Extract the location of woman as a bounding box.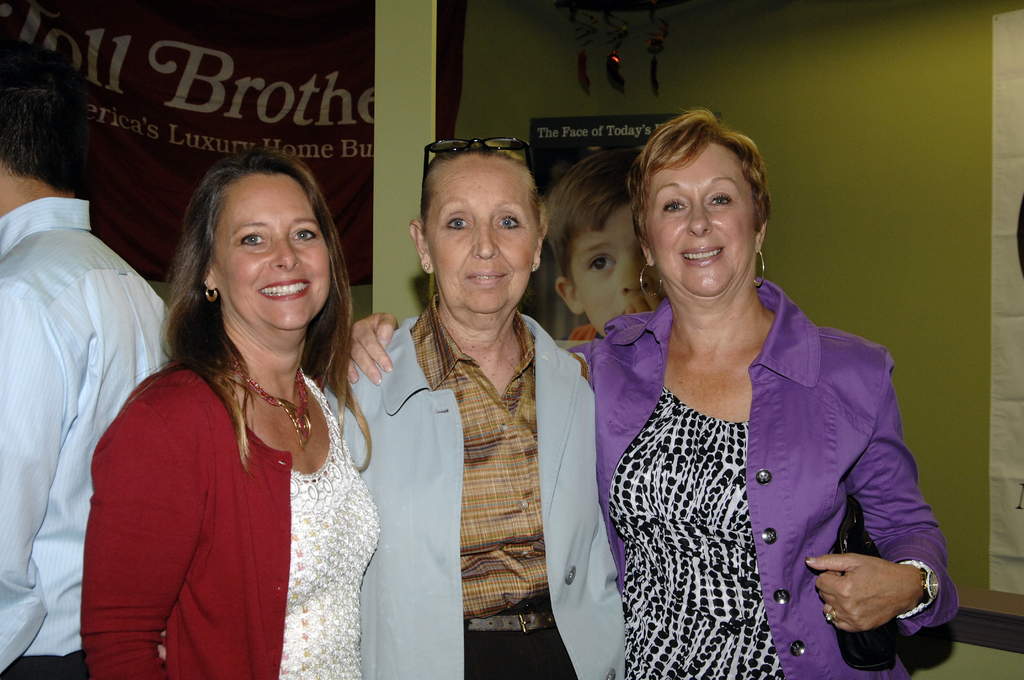
select_region(321, 140, 634, 679).
